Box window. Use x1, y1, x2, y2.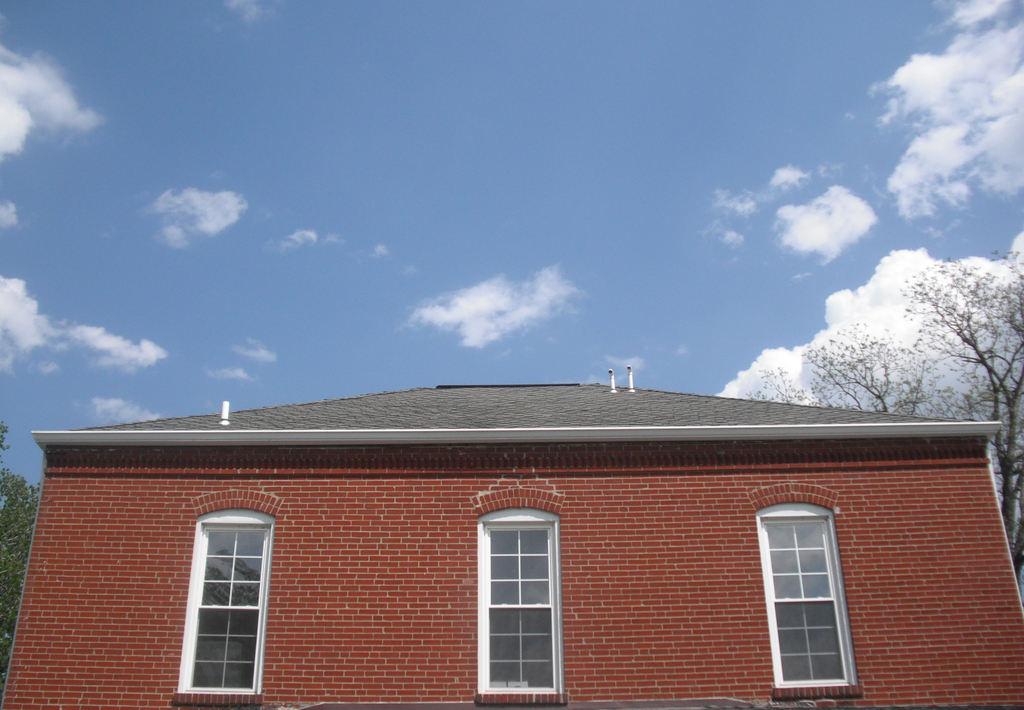
475, 506, 557, 706.
